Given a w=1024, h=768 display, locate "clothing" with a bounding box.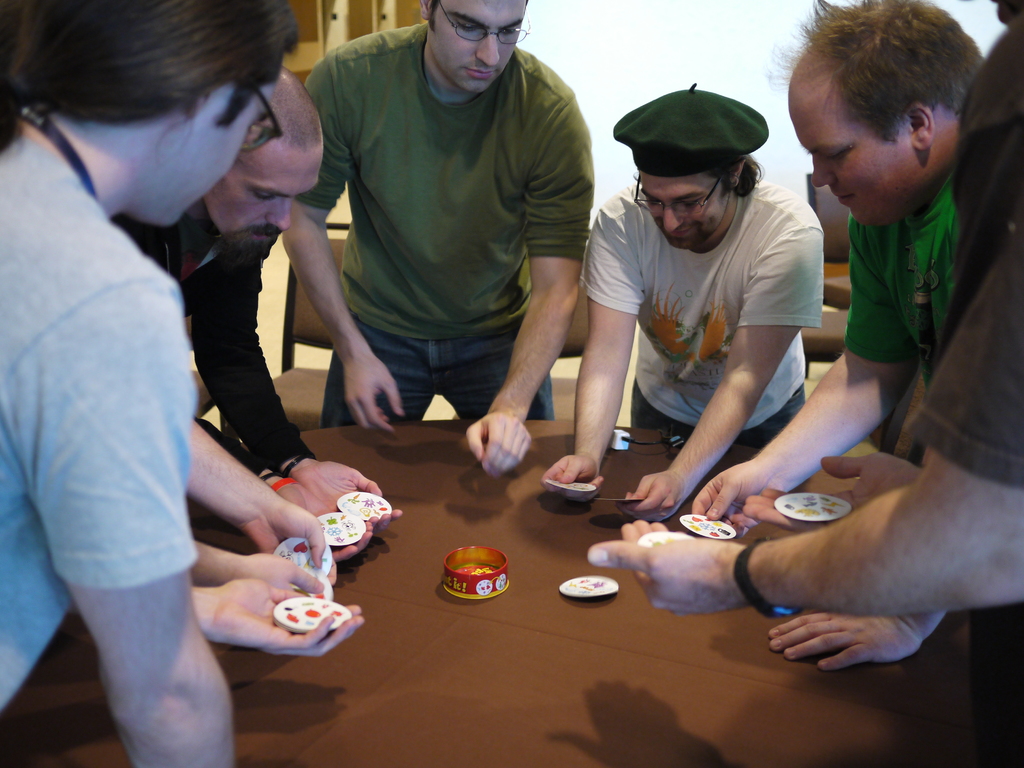
Located: [910, 8, 1023, 506].
